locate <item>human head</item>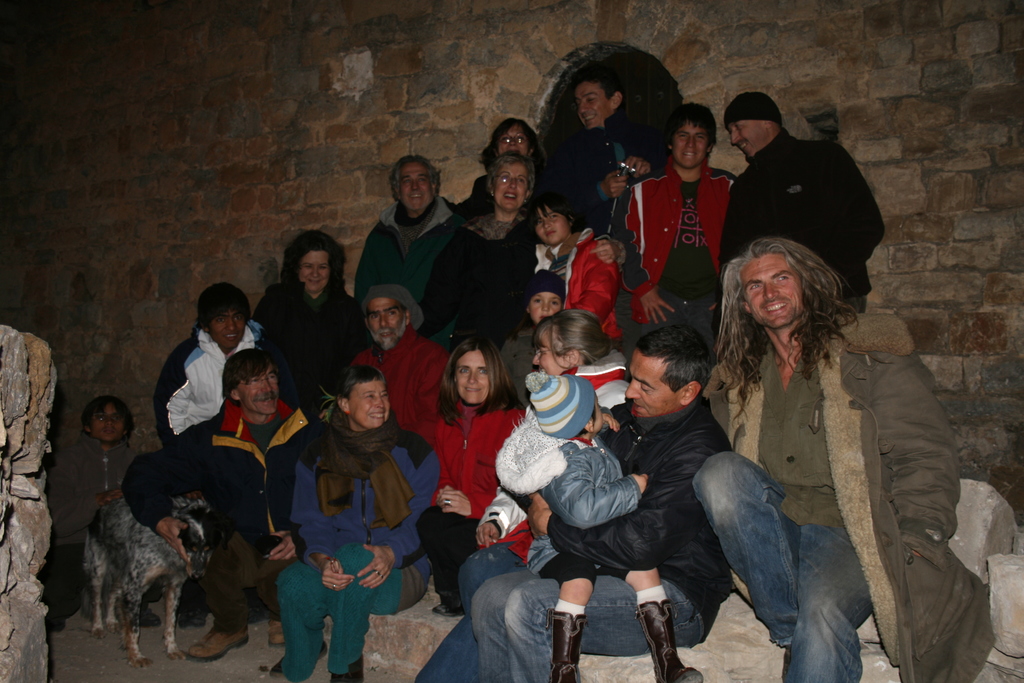
286:231:347:292
